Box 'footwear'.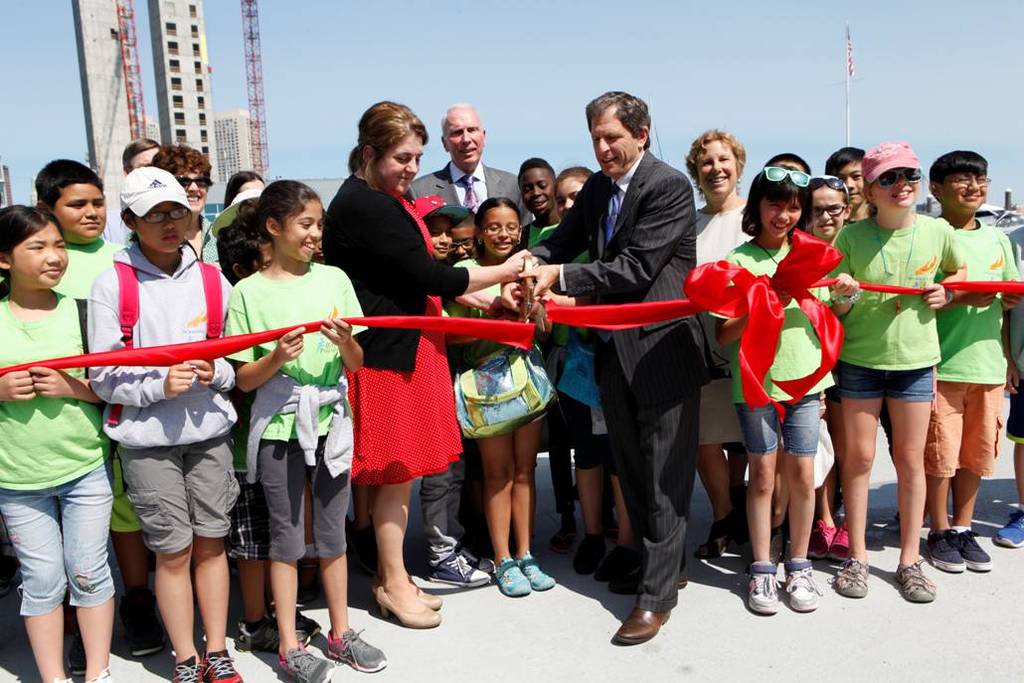
crop(695, 514, 735, 564).
